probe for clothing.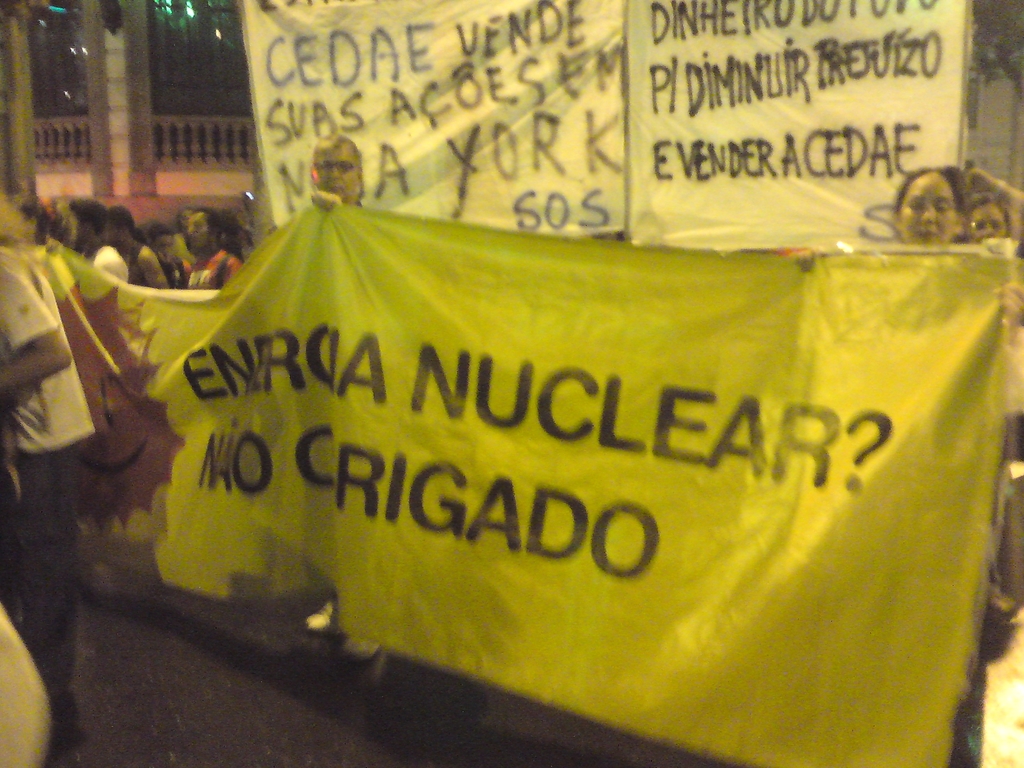
Probe result: [left=0, top=248, right=101, bottom=455].
